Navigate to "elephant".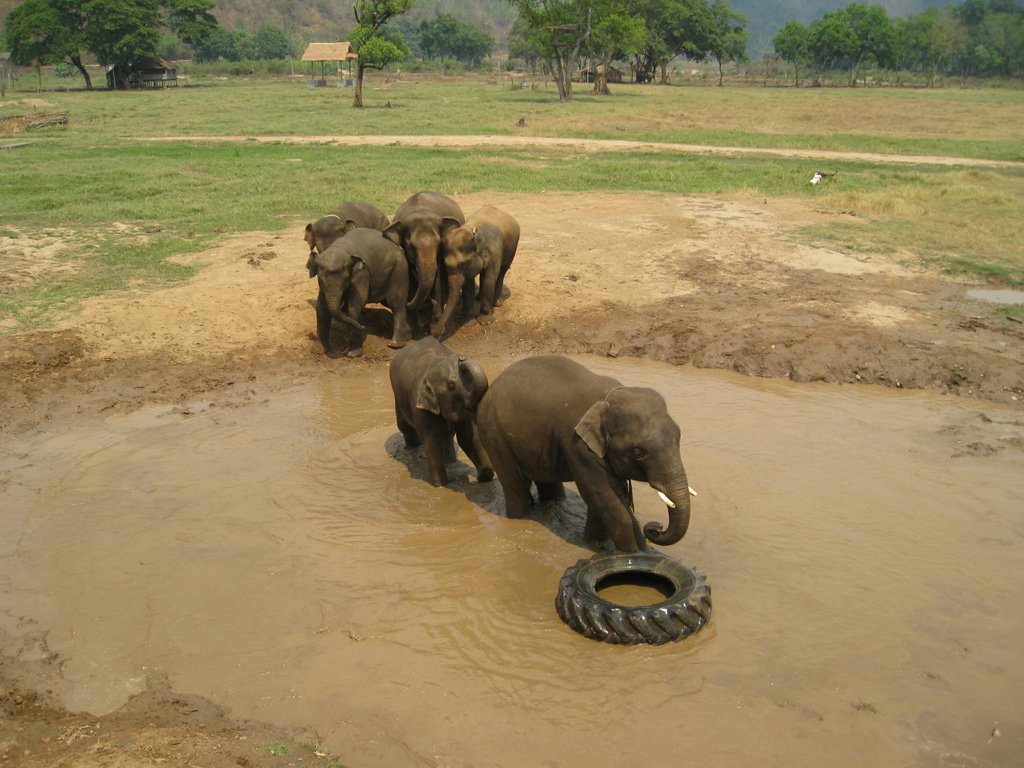
Navigation target: pyautogui.locateOnScreen(424, 202, 527, 316).
